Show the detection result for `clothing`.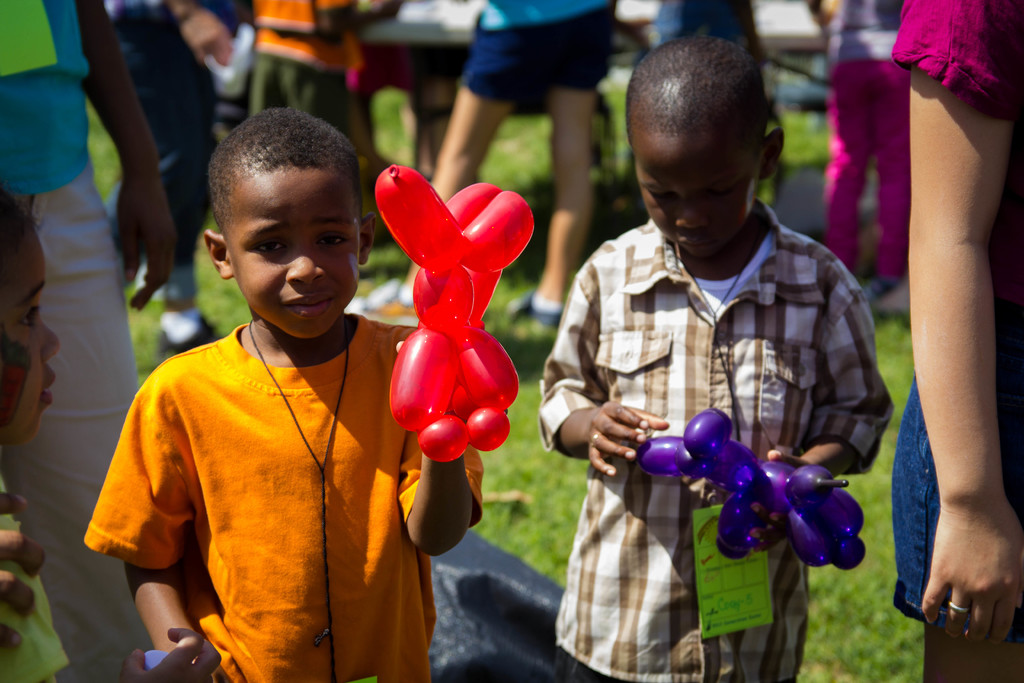
crop(825, 0, 911, 280).
